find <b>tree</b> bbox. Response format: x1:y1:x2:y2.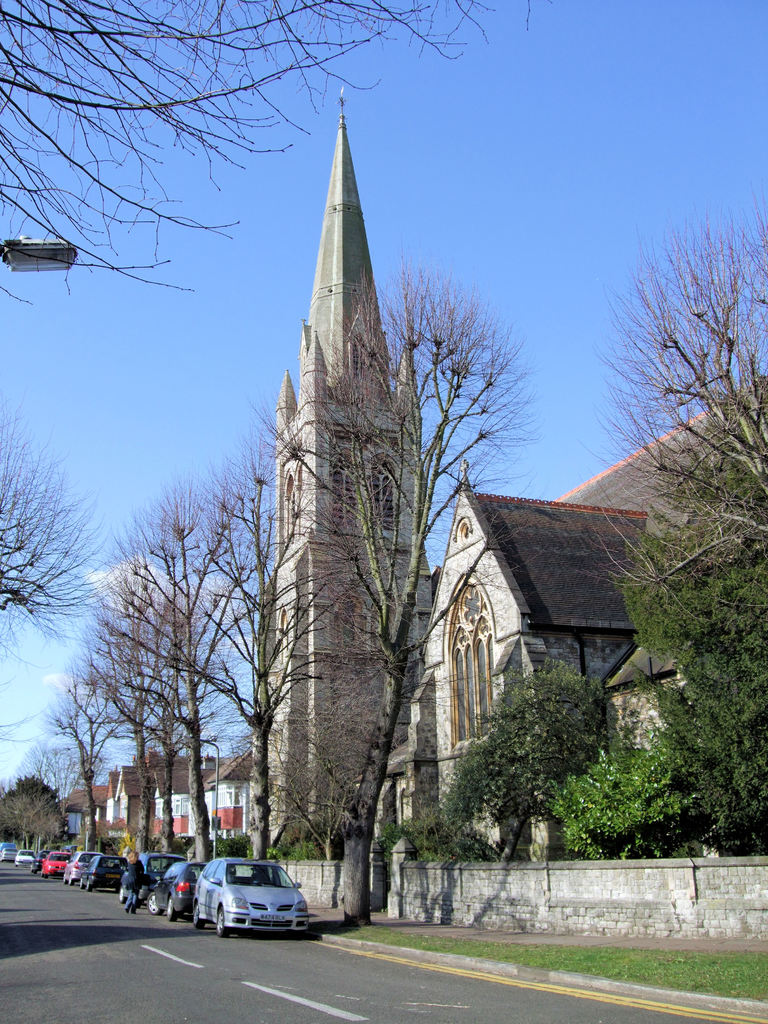
46:683:125:852.
